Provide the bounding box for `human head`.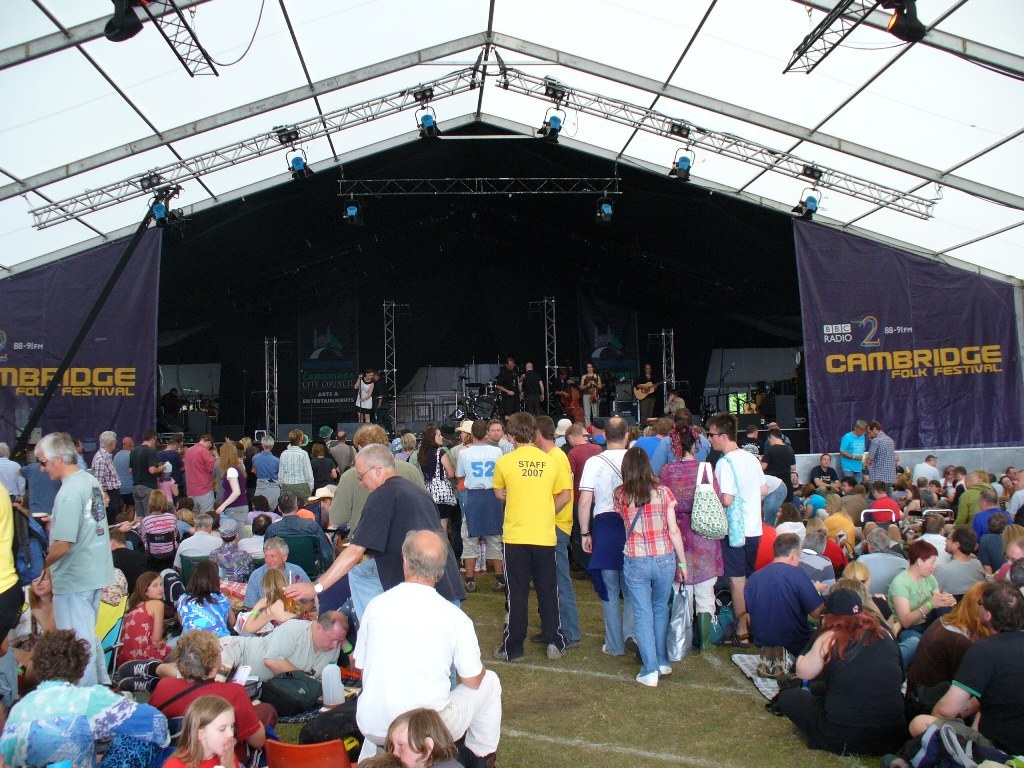
[916, 474, 925, 489].
